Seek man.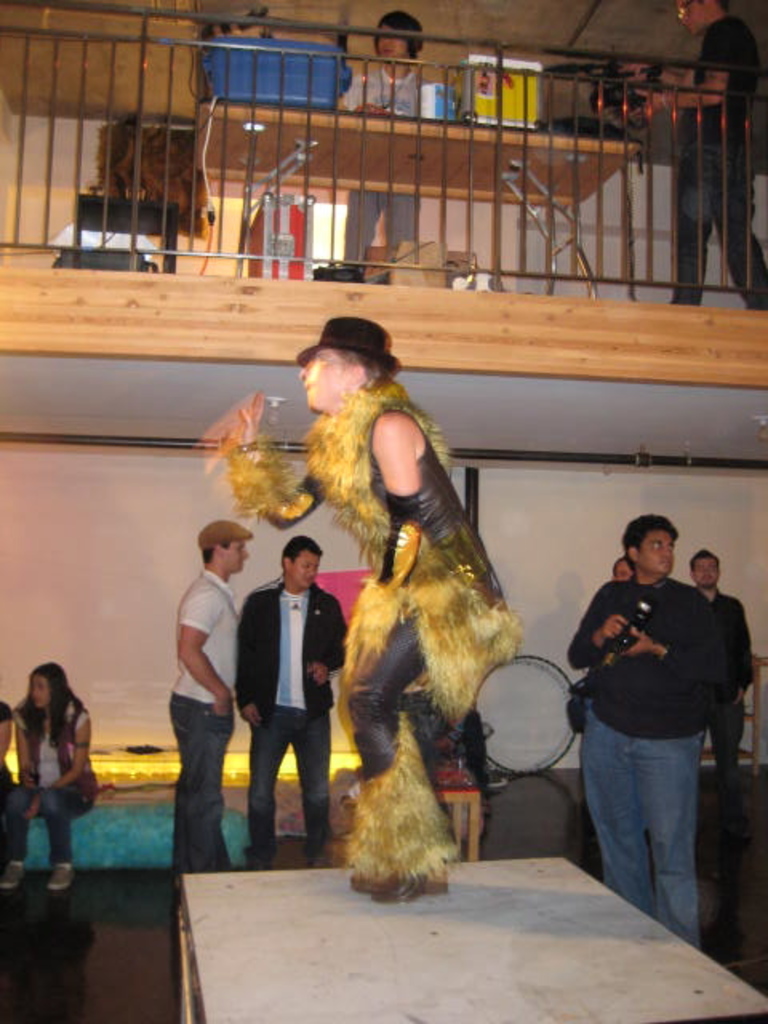
(x1=550, y1=504, x2=730, y2=947).
